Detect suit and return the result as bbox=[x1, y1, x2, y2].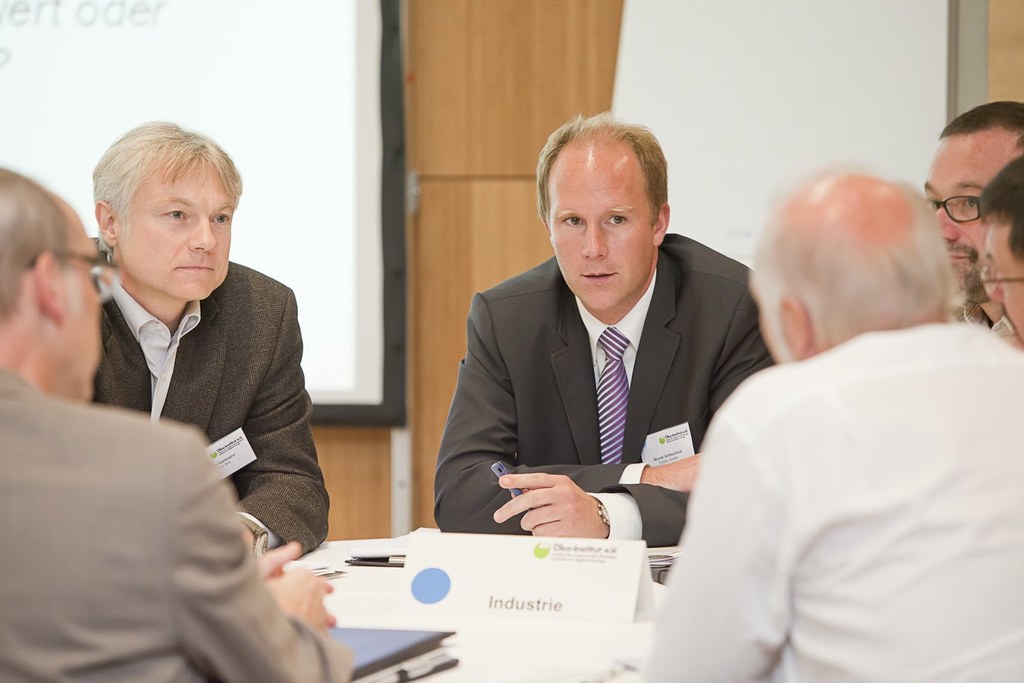
bbox=[92, 255, 330, 557].
